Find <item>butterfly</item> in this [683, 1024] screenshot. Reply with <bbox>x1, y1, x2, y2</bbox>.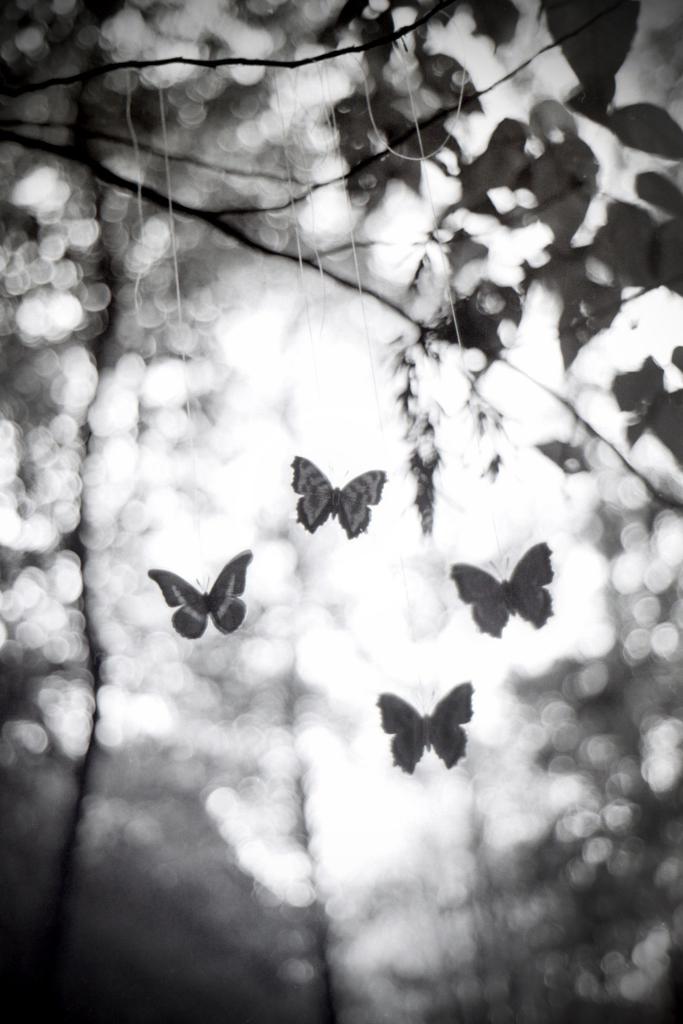
<bbox>374, 677, 474, 774</bbox>.
